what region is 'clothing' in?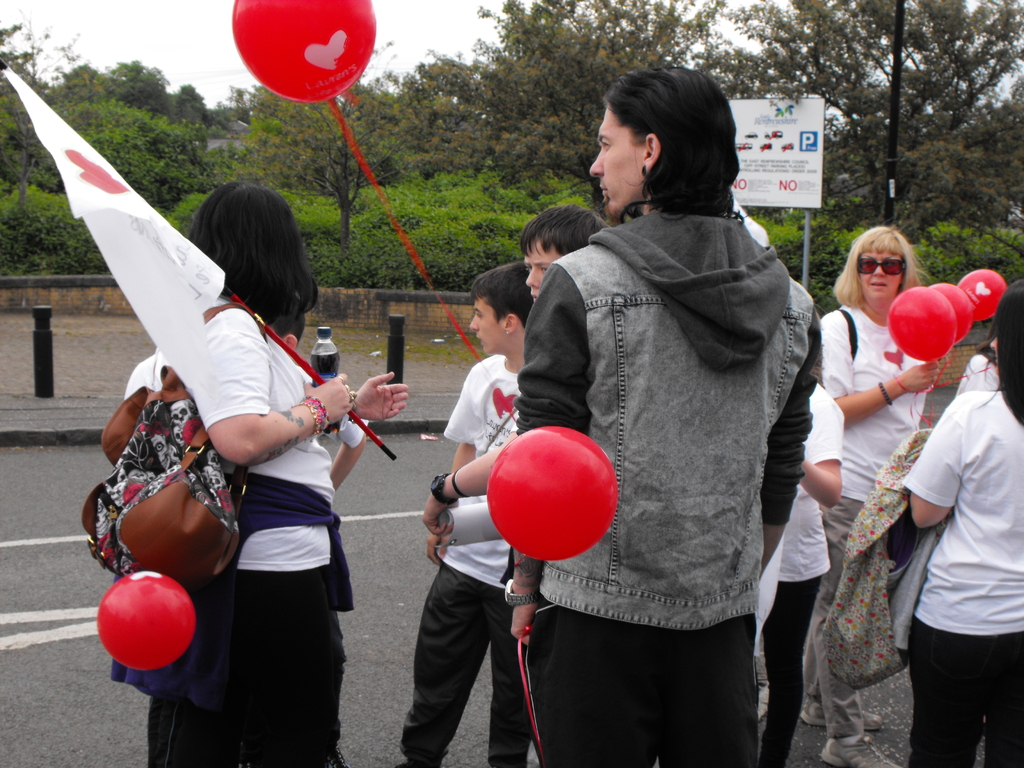
bbox=[813, 306, 941, 728].
